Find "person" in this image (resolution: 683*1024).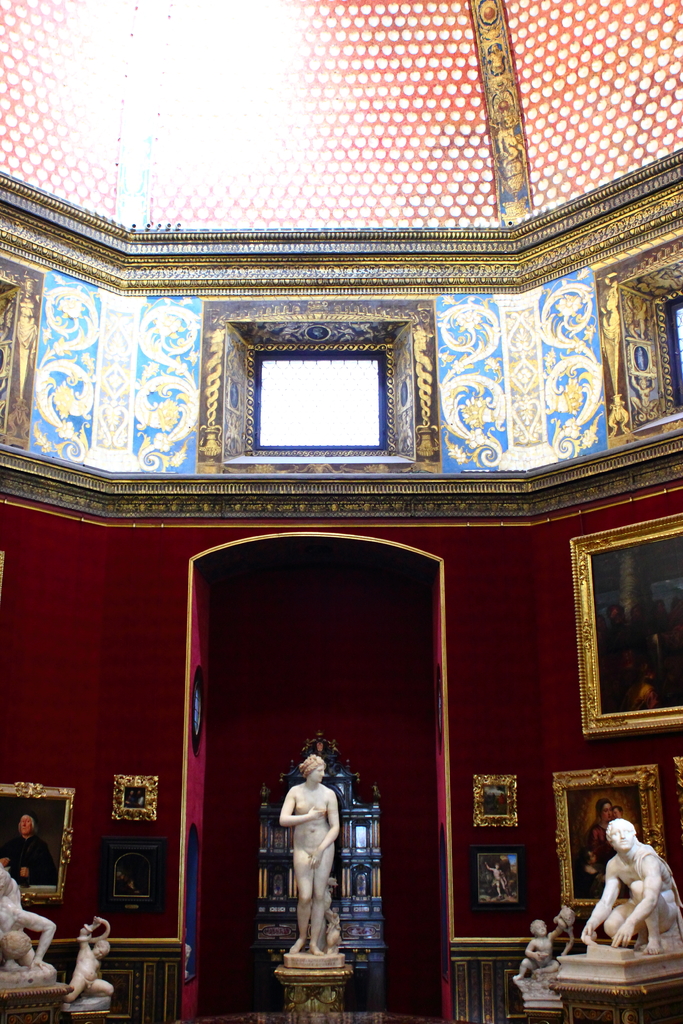
1 812 57 882.
